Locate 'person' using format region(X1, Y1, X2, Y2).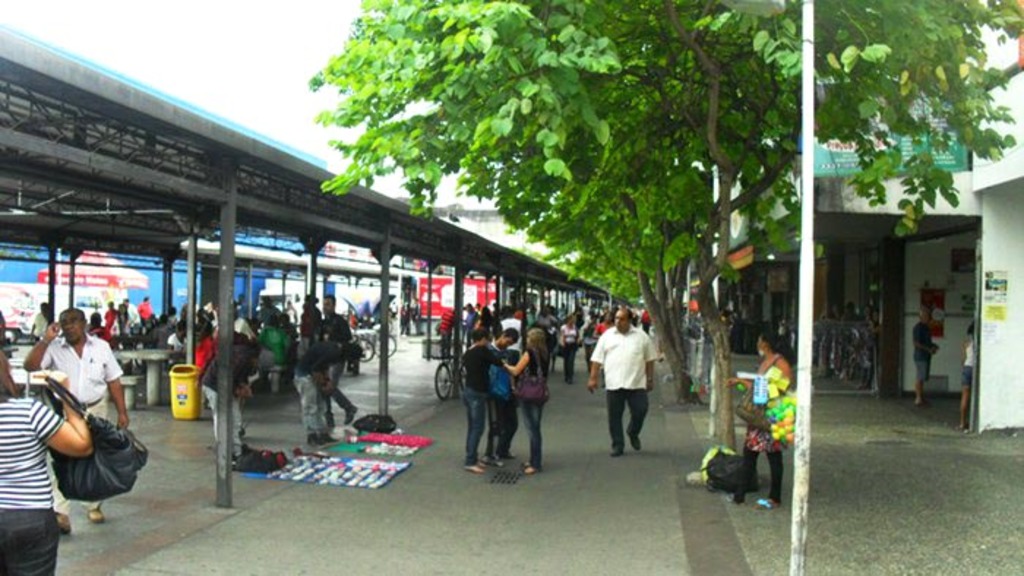
region(726, 330, 796, 510).
